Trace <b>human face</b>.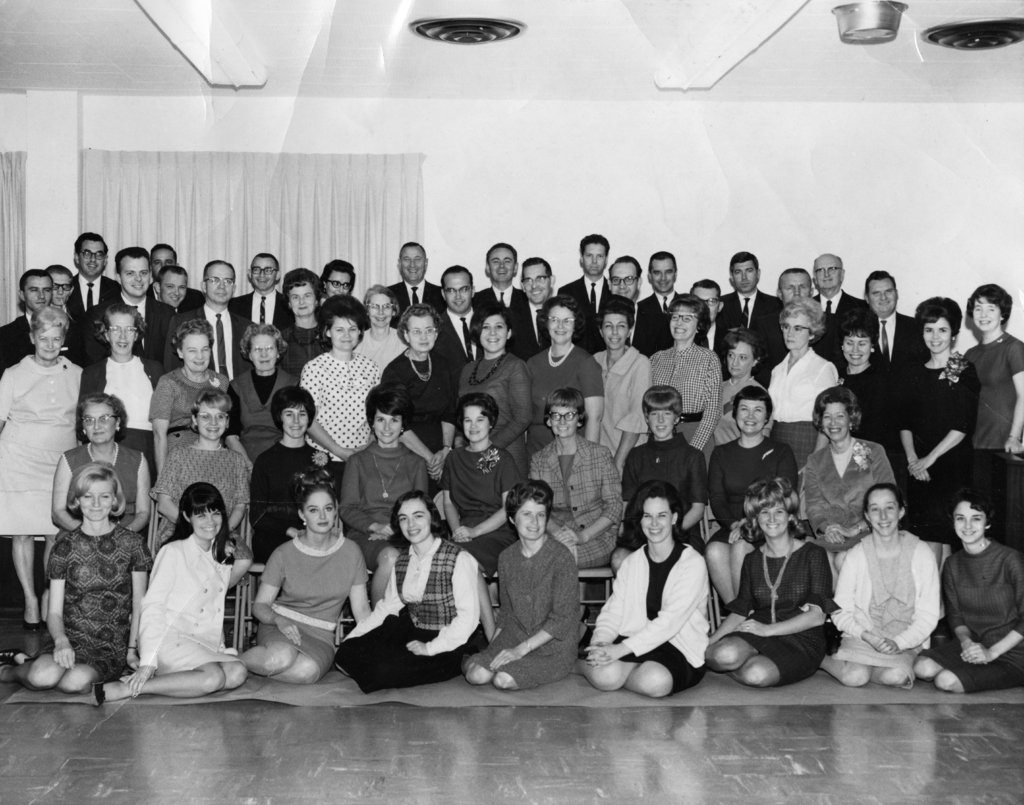
Traced to rect(332, 318, 358, 346).
